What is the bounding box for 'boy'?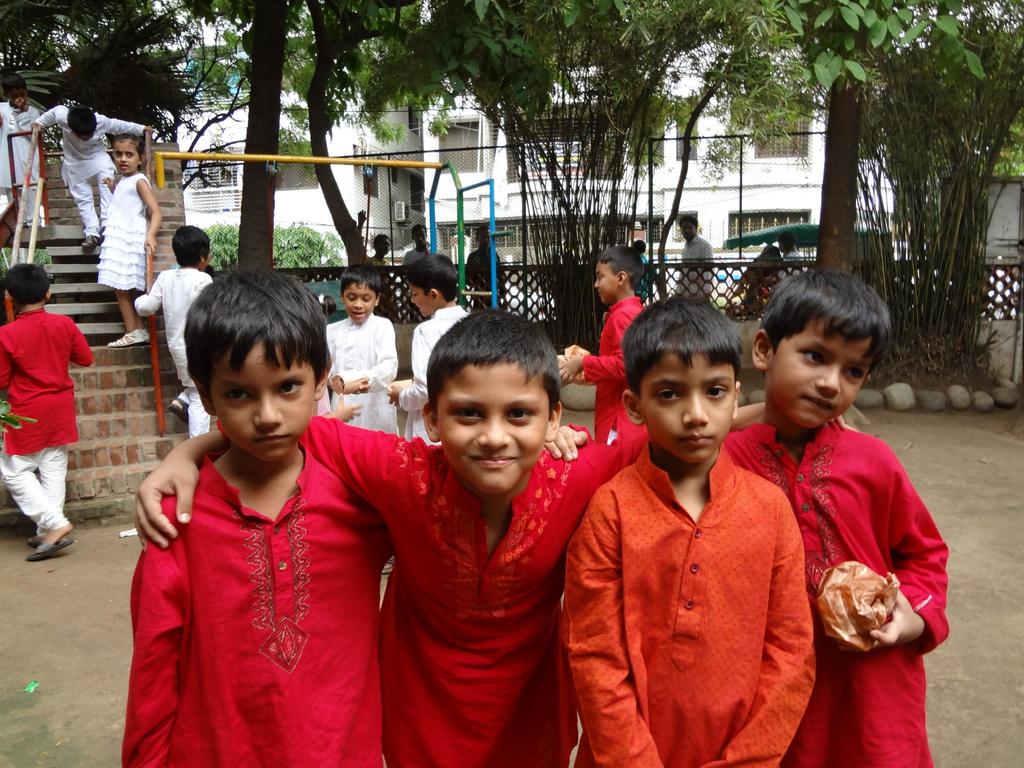
[383, 252, 467, 447].
